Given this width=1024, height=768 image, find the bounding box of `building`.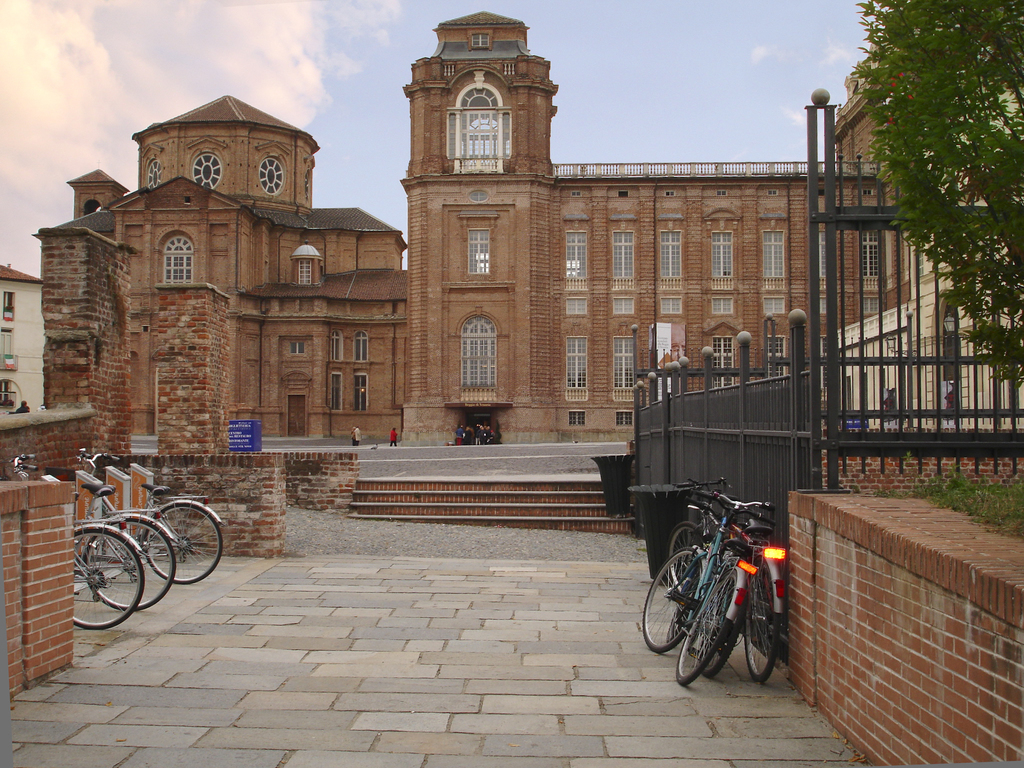
<box>36,92,408,438</box>.
